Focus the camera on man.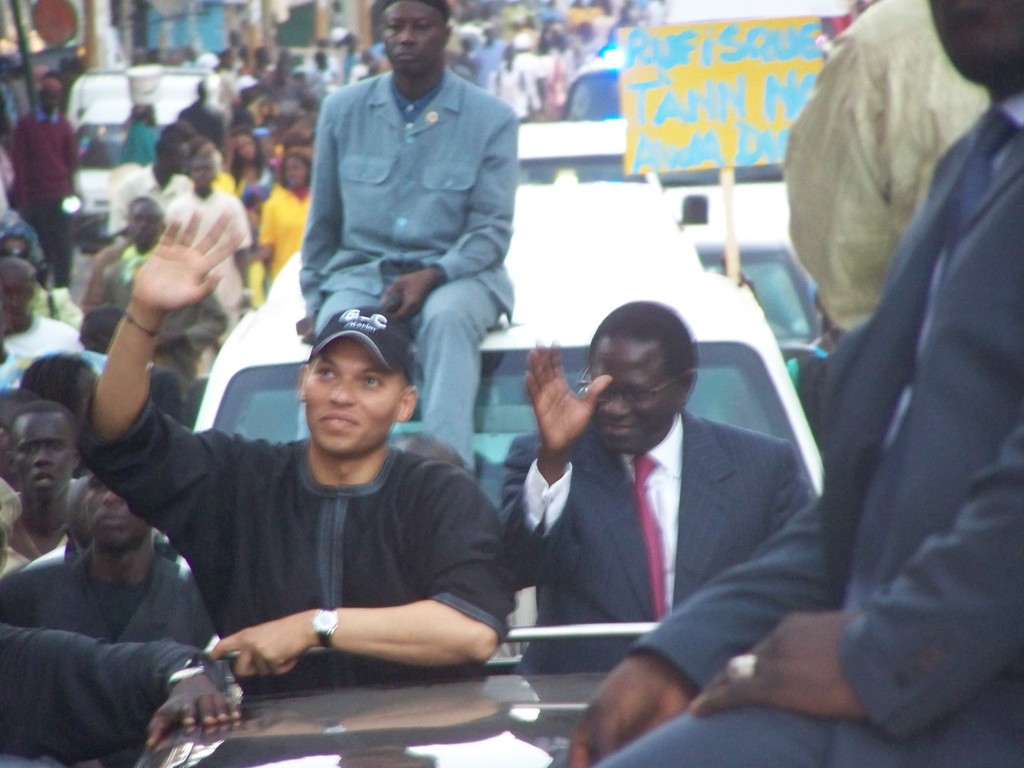
Focus region: select_region(295, 0, 520, 482).
